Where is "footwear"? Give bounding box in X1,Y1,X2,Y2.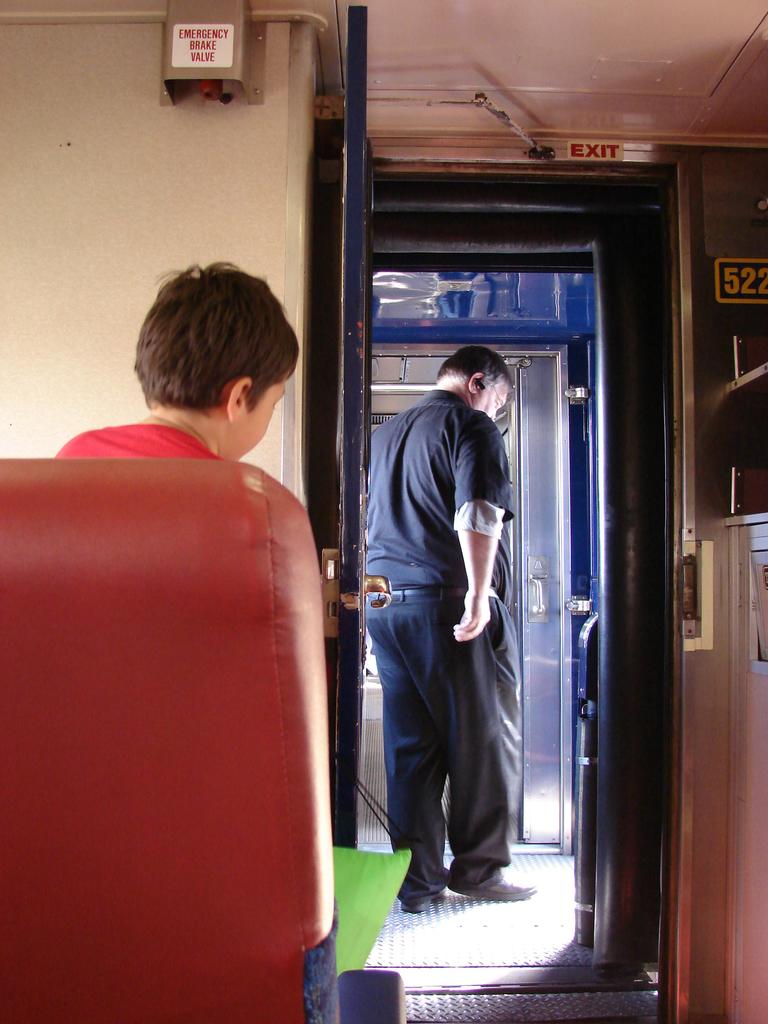
469,882,536,903.
